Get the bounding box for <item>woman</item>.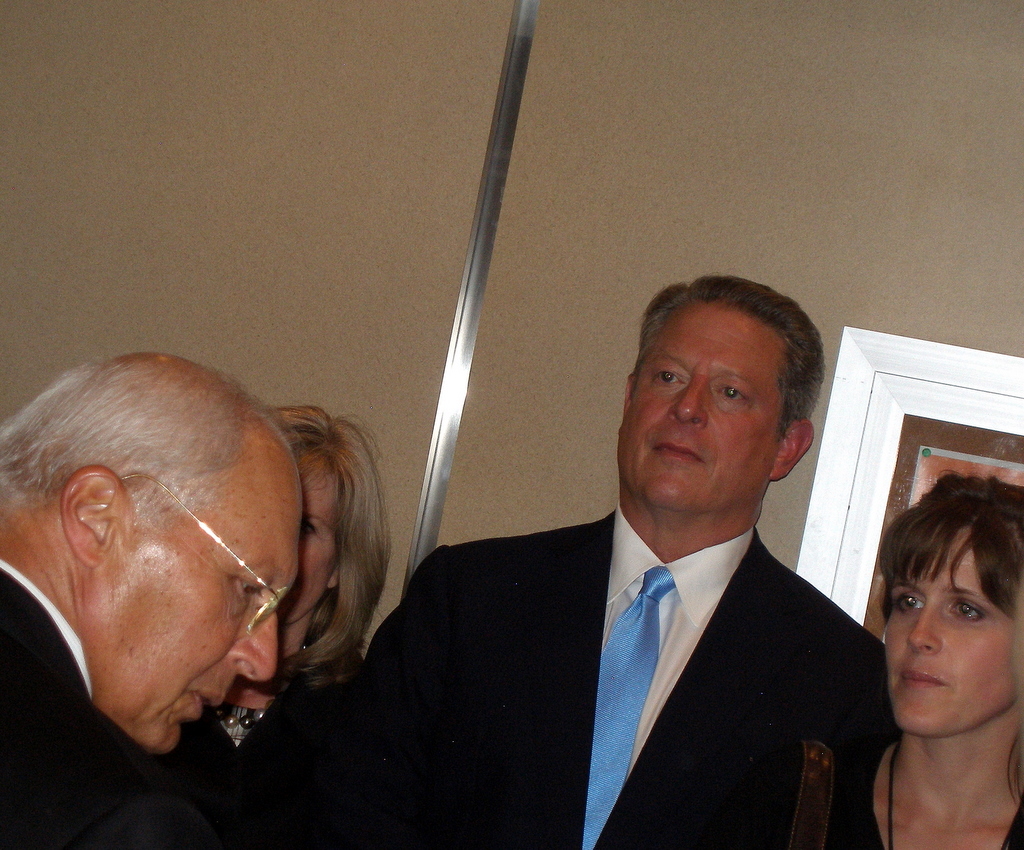
locate(218, 402, 384, 849).
